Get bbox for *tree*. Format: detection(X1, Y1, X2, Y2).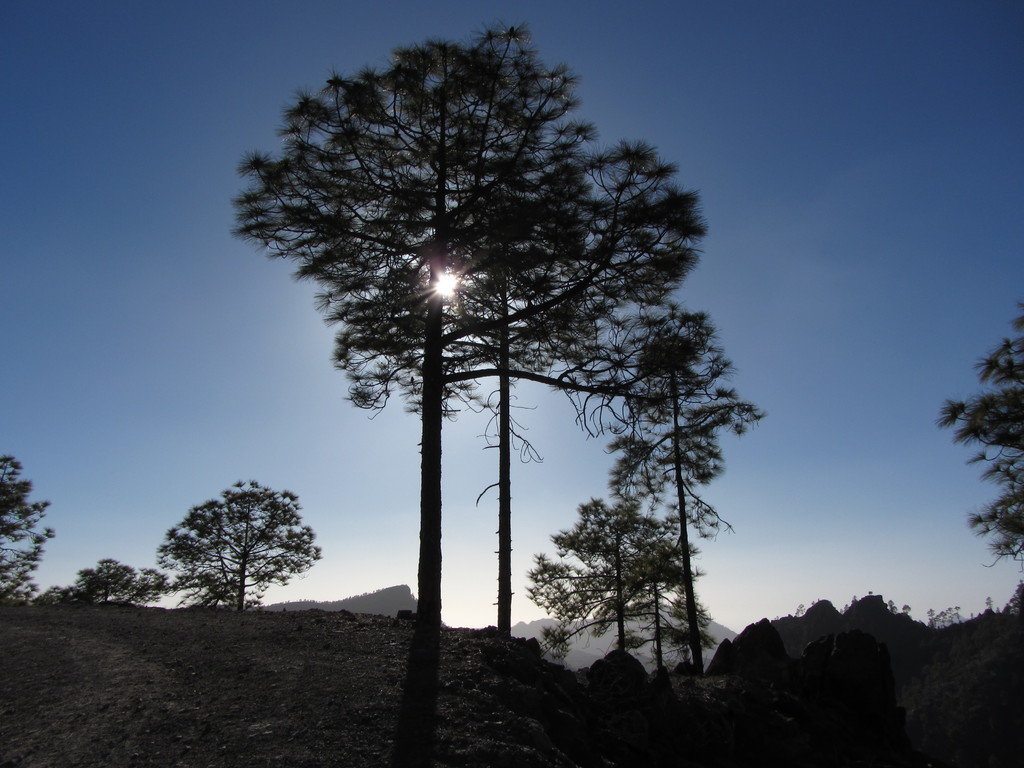
detection(157, 476, 327, 609).
